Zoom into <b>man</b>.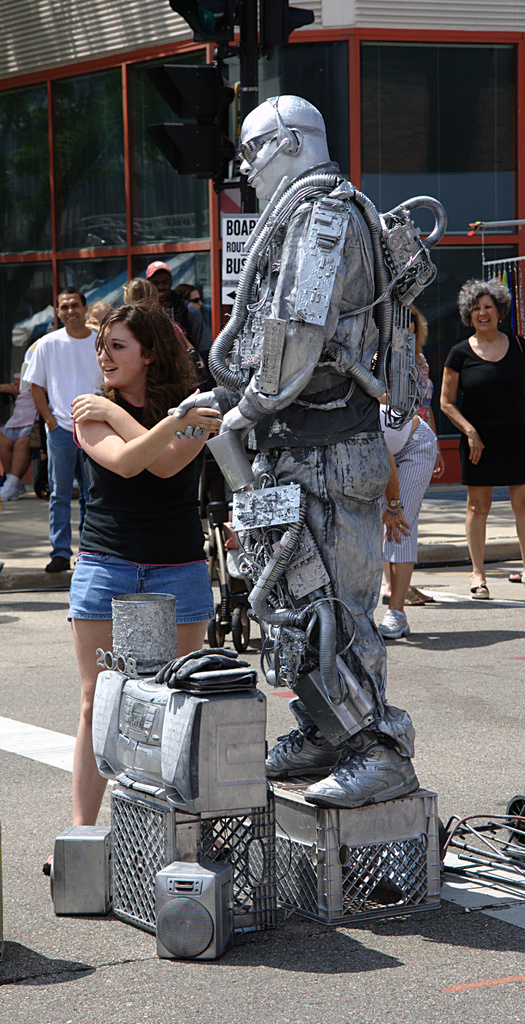
Zoom target: l=154, t=259, r=197, b=336.
